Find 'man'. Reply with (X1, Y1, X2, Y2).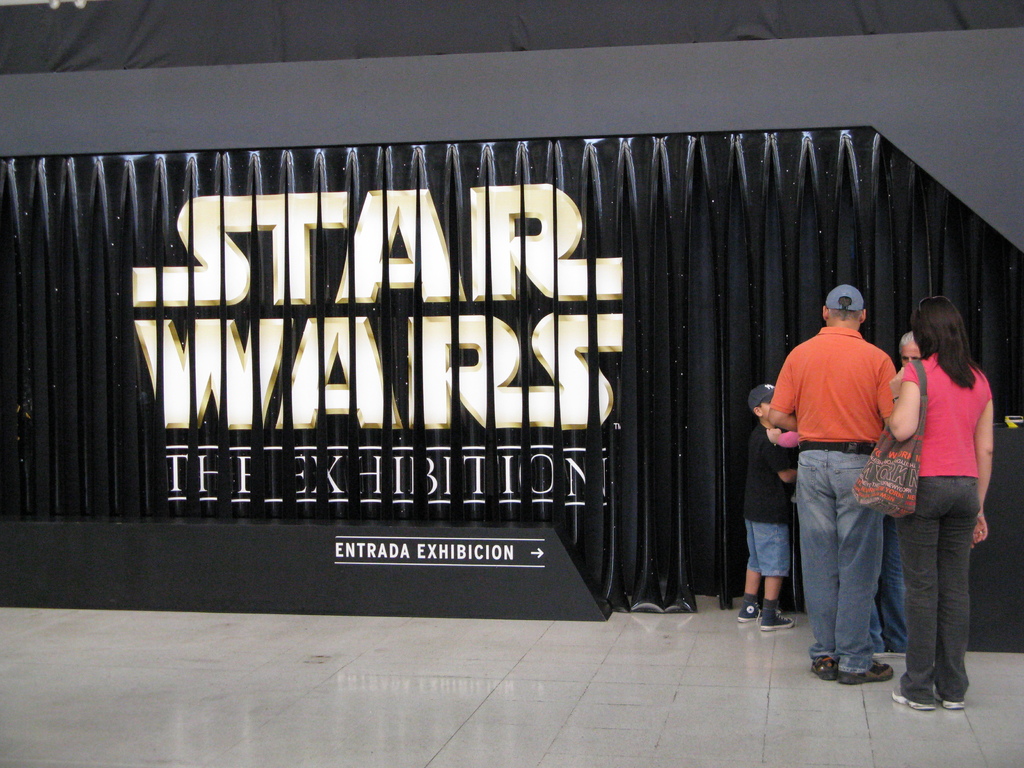
(869, 326, 916, 655).
